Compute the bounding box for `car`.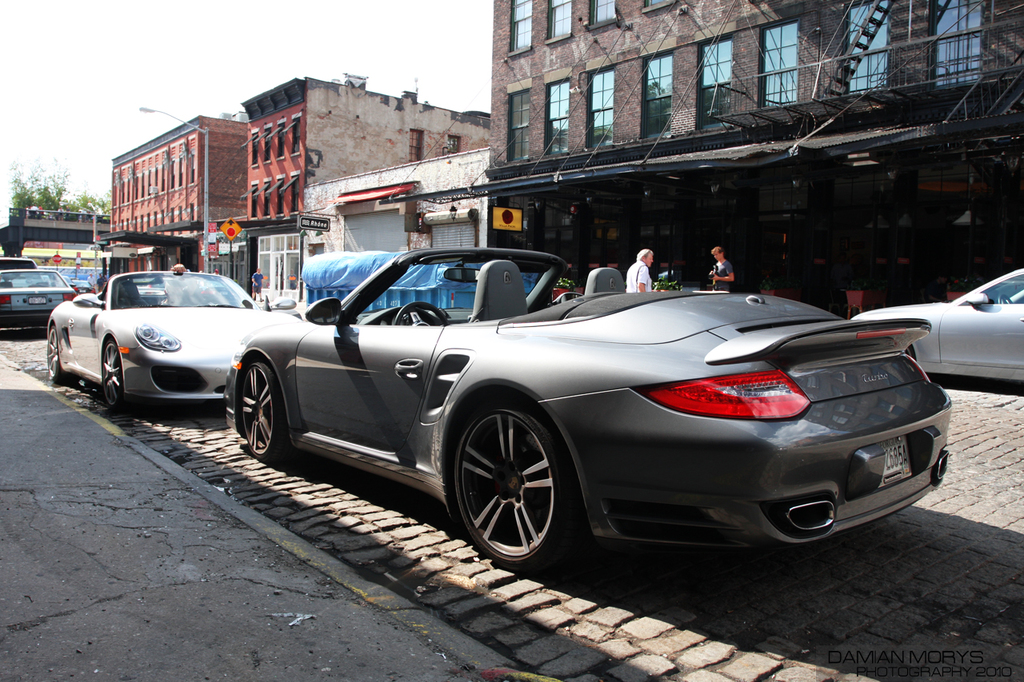
box(174, 253, 974, 578).
